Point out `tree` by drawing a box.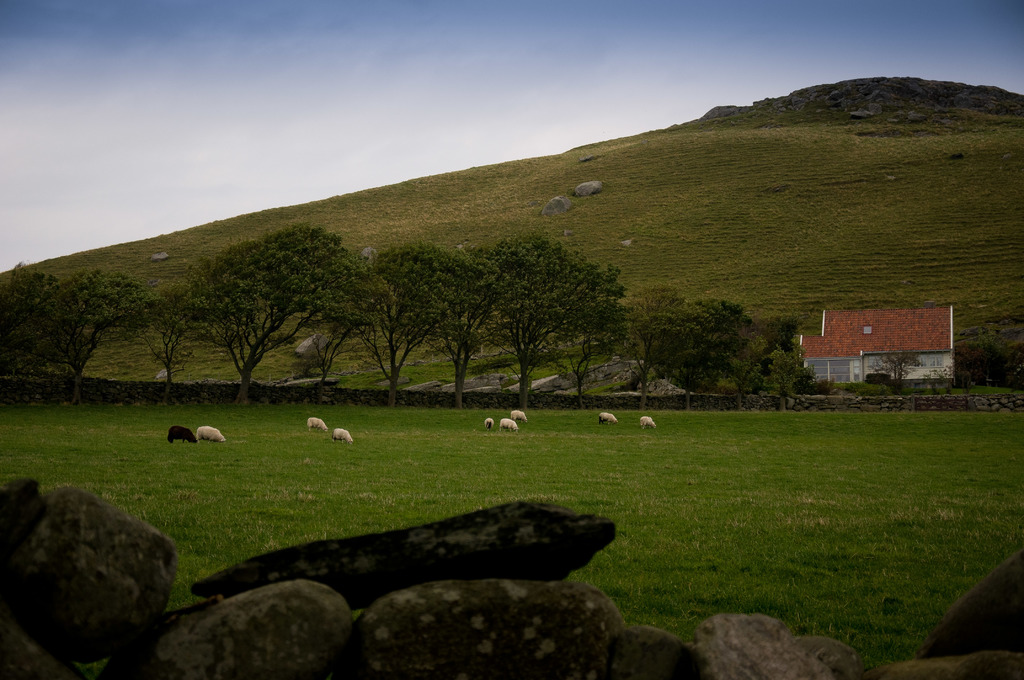
<region>864, 343, 920, 383</region>.
